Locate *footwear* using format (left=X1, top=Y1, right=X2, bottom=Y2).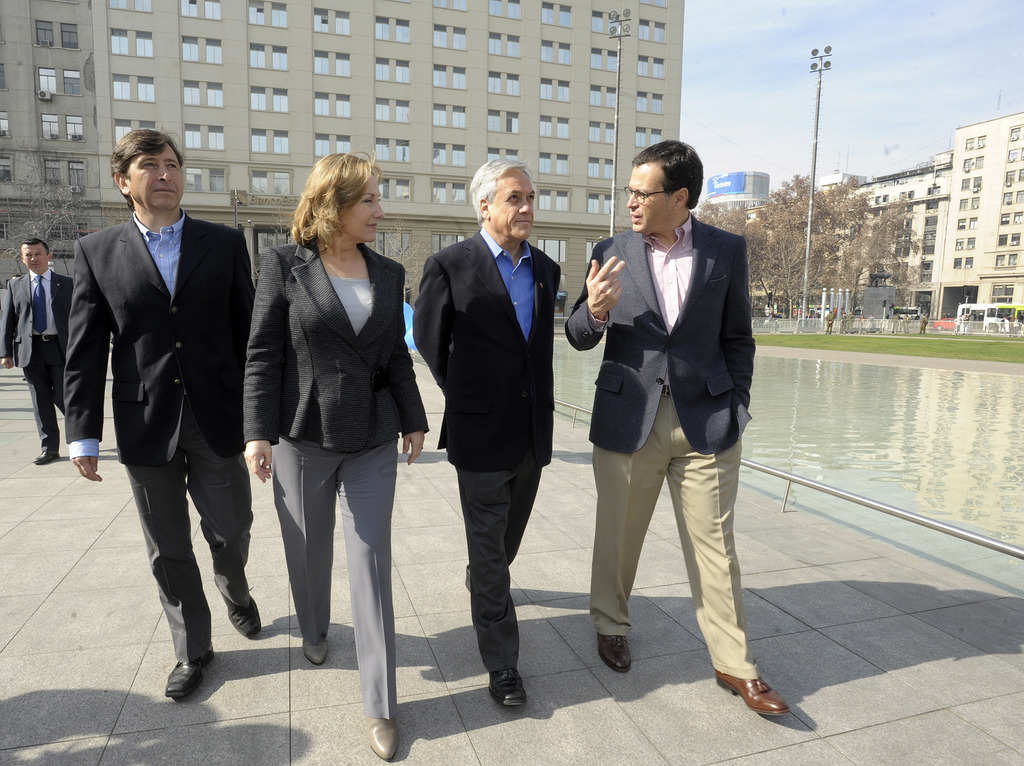
(left=212, top=581, right=263, bottom=638).
